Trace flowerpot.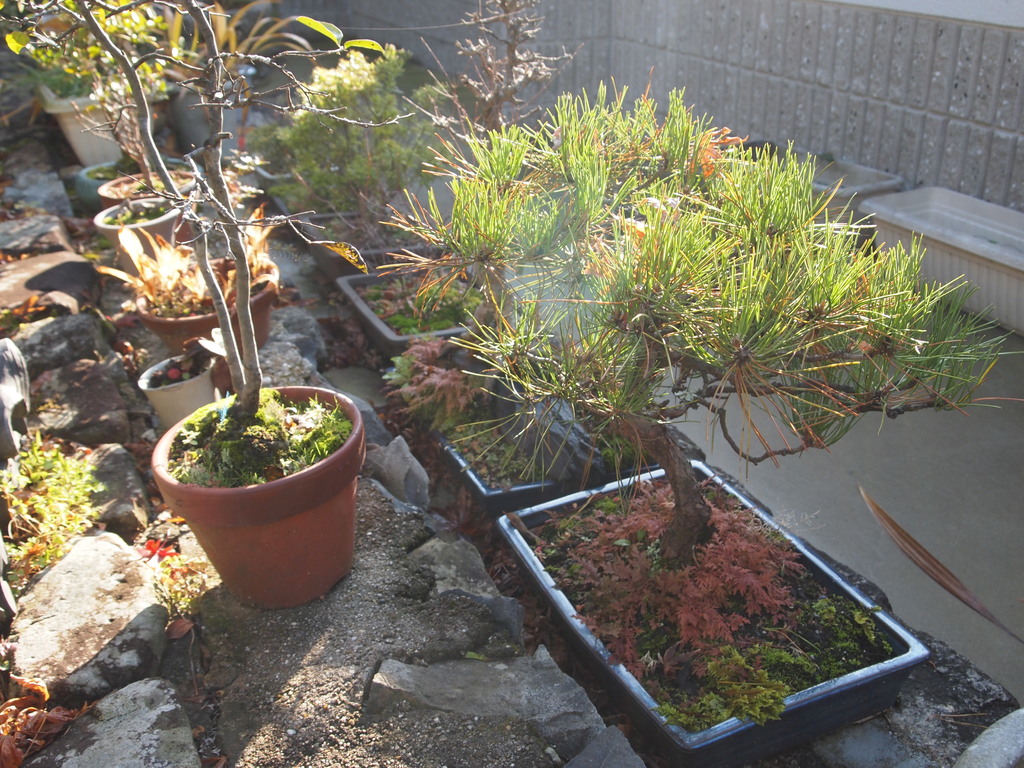
Traced to left=102, top=168, right=196, bottom=241.
